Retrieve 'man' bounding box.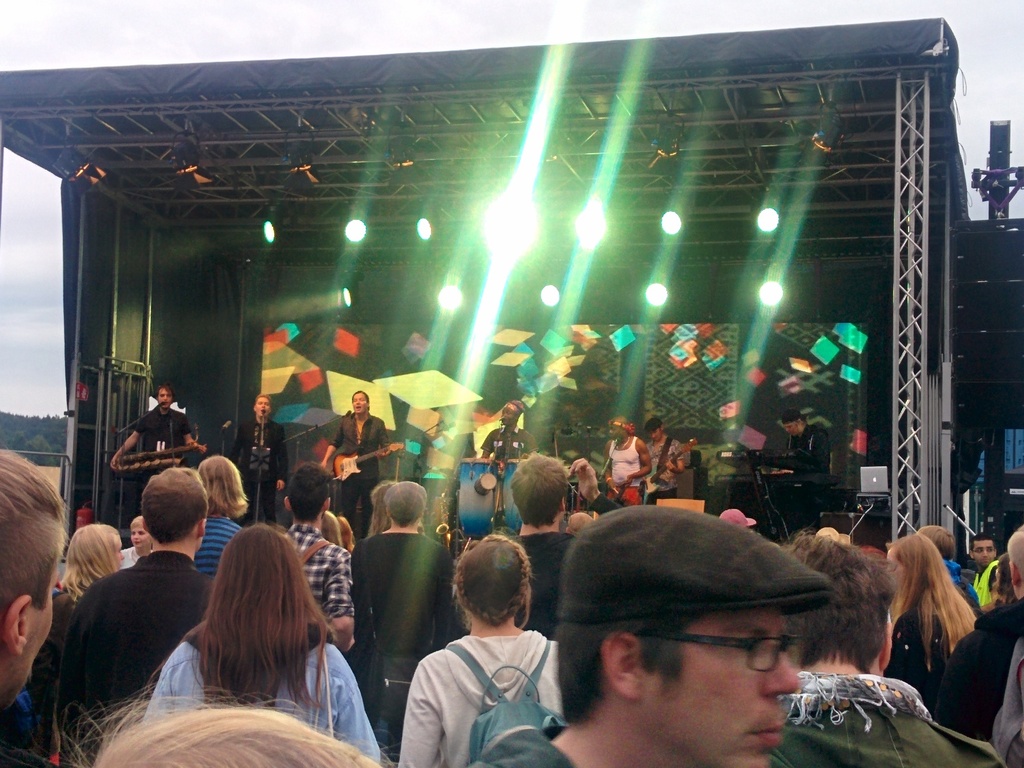
Bounding box: region(599, 416, 653, 500).
